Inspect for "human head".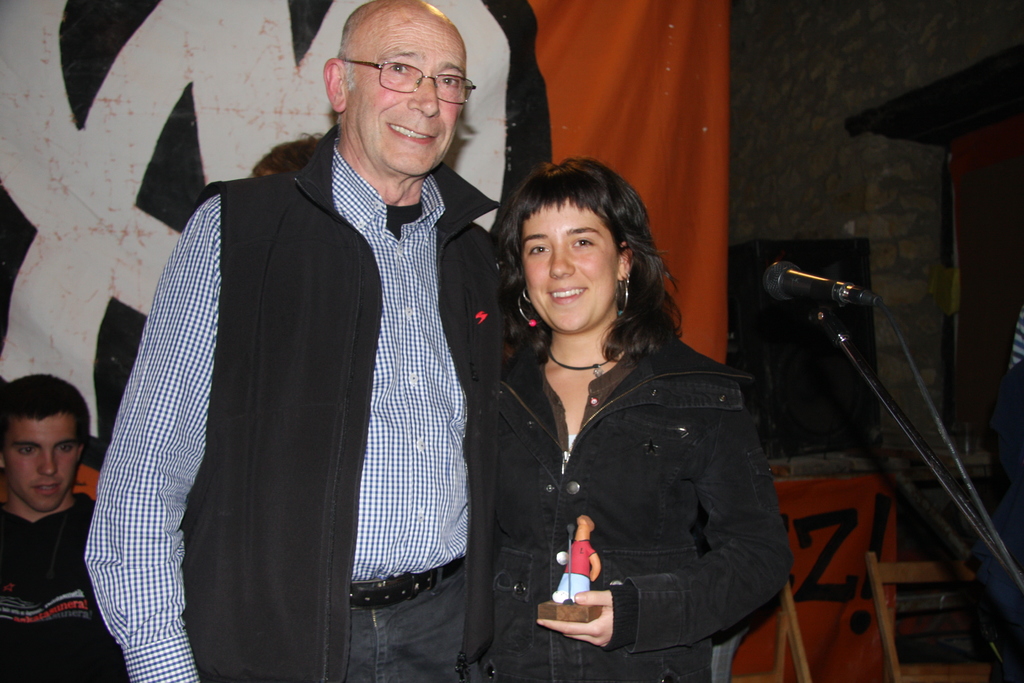
Inspection: 500, 158, 649, 333.
